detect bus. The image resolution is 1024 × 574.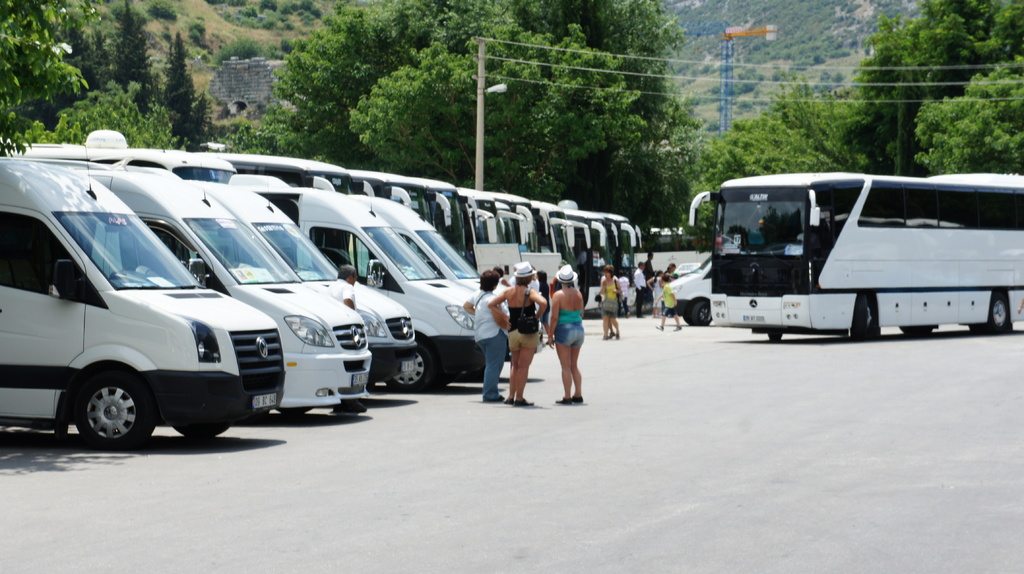
x1=687, y1=170, x2=1023, y2=344.
